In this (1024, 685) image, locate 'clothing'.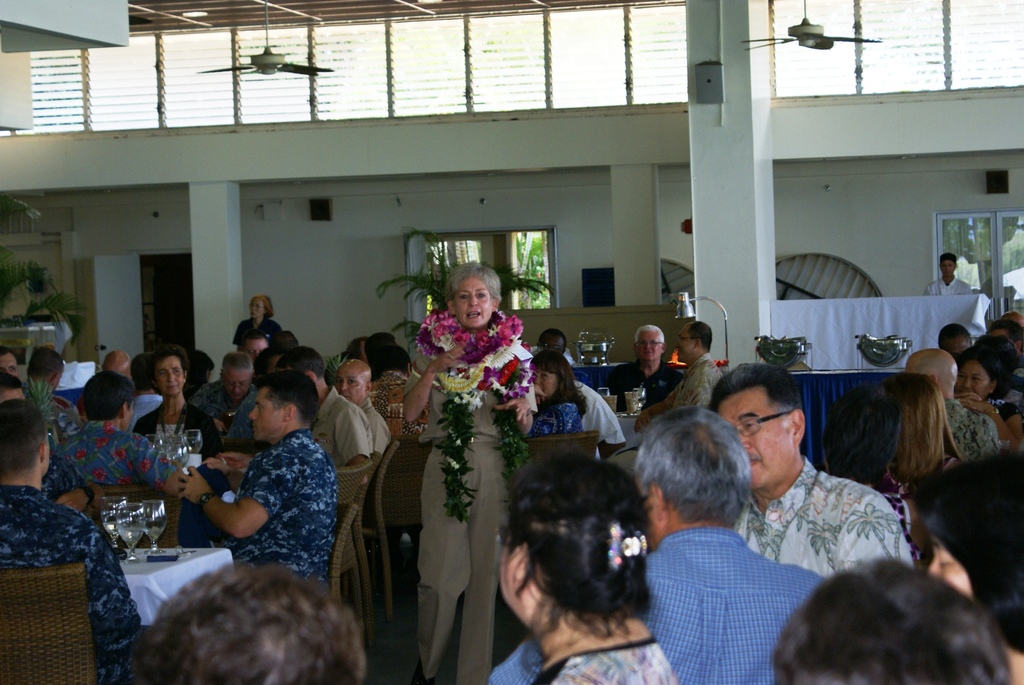
Bounding box: left=368, top=399, right=390, bottom=448.
